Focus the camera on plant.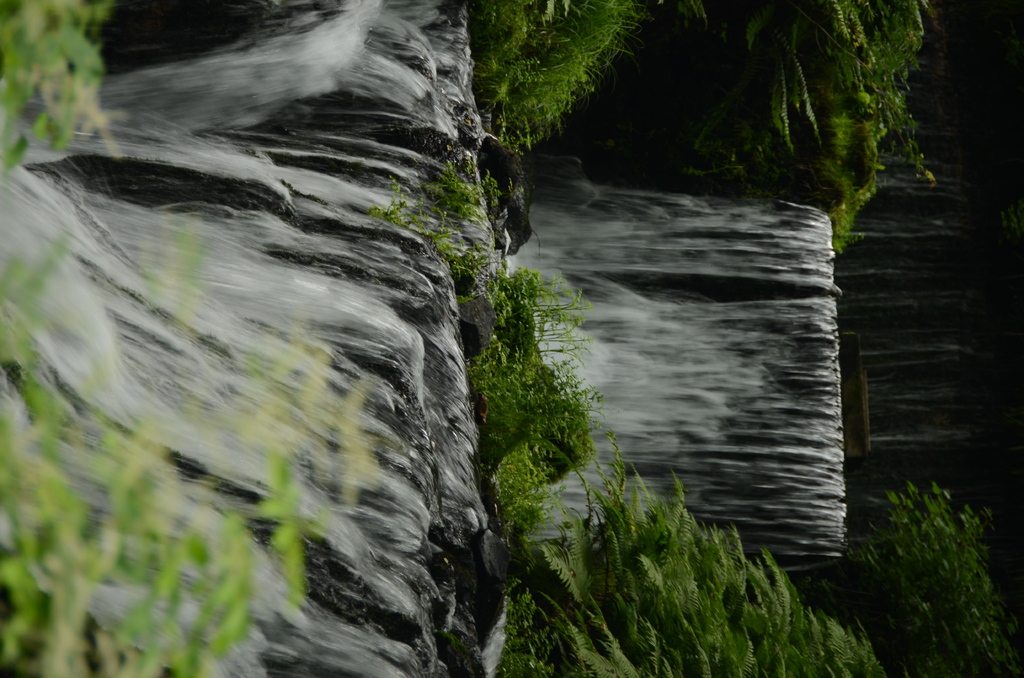
Focus region: detection(444, 237, 877, 677).
